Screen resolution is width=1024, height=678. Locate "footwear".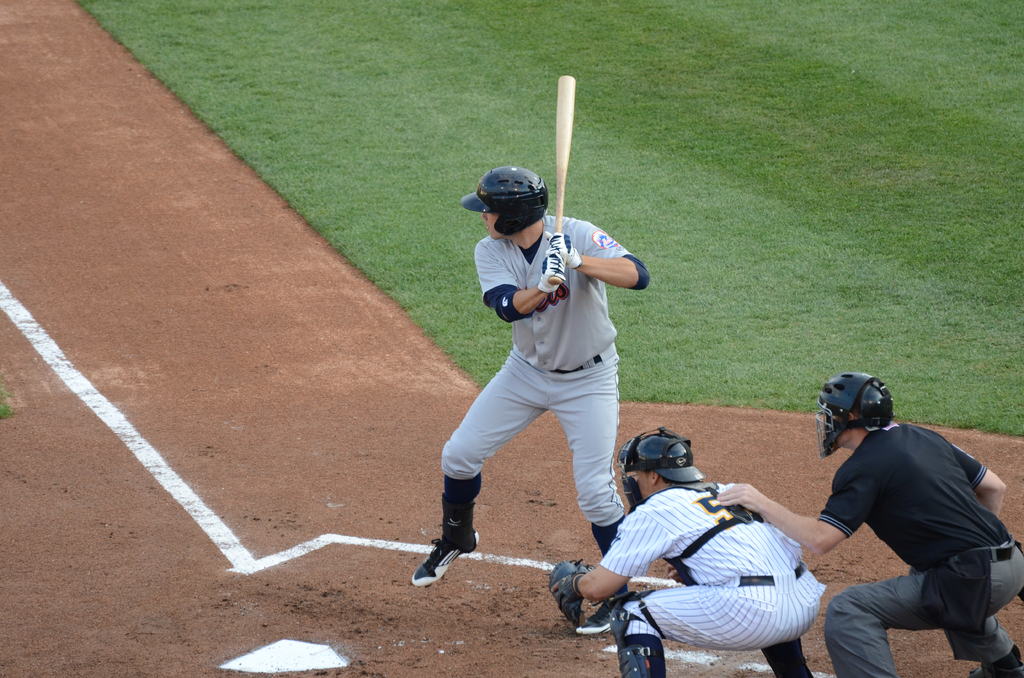
(left=963, top=646, right=1023, bottom=677).
